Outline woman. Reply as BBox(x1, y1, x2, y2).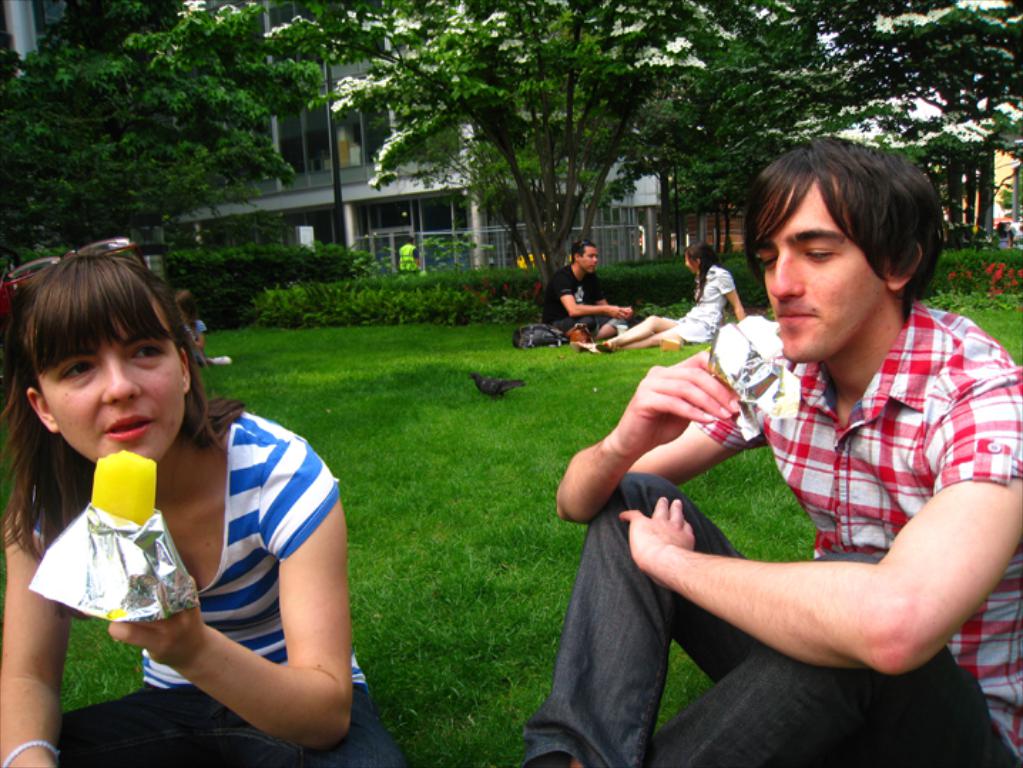
BBox(573, 241, 751, 351).
